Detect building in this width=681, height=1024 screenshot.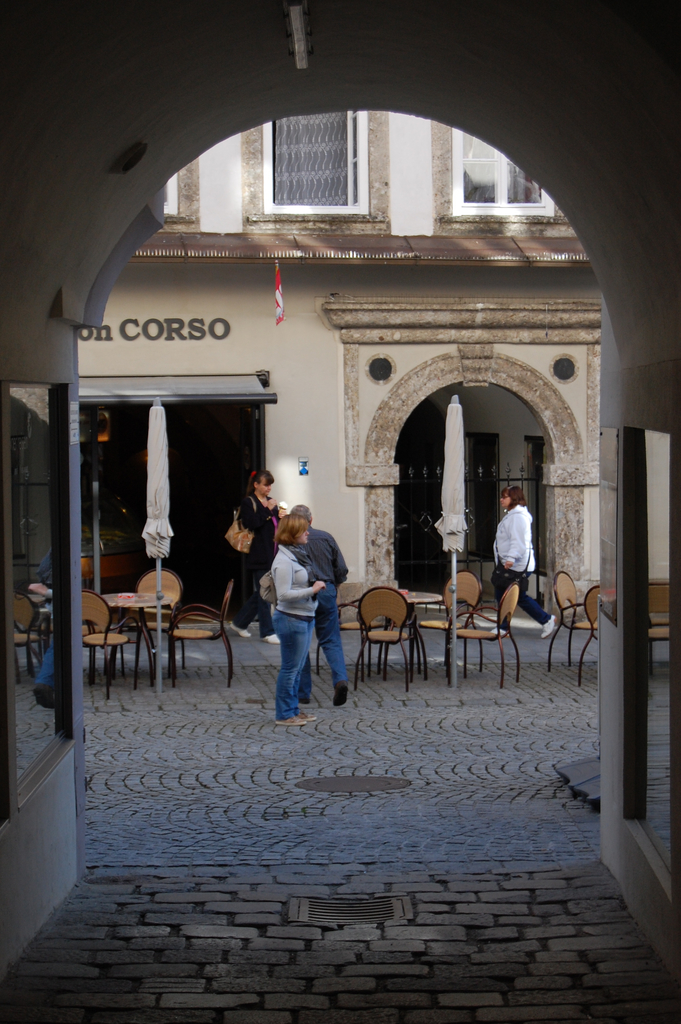
Detection: (x1=0, y1=0, x2=680, y2=1023).
